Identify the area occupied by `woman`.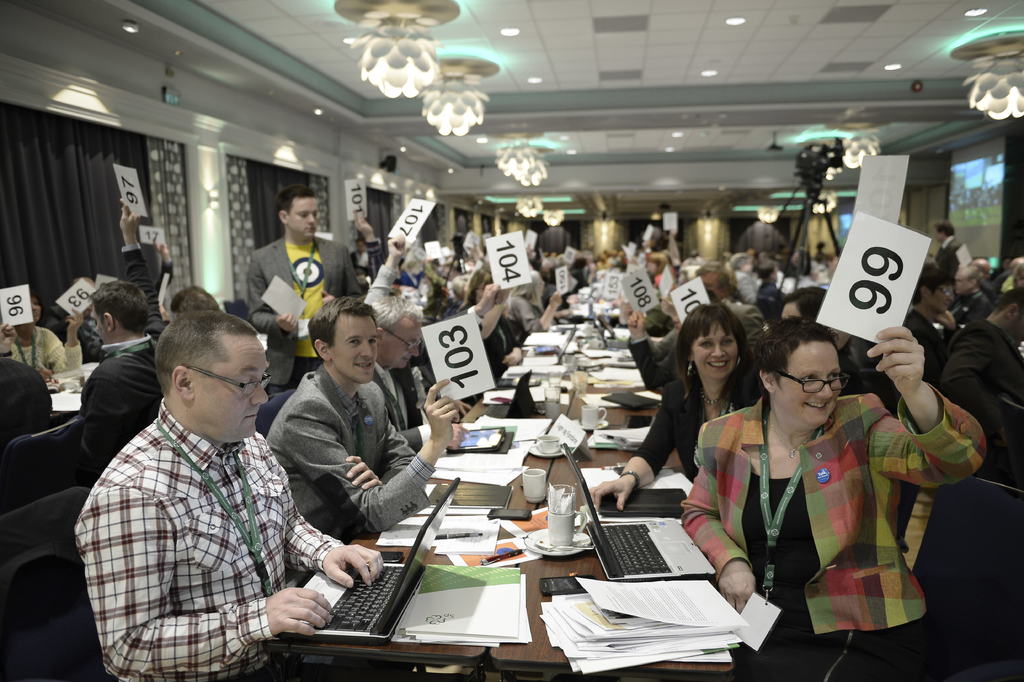
Area: [left=678, top=316, right=990, bottom=681].
